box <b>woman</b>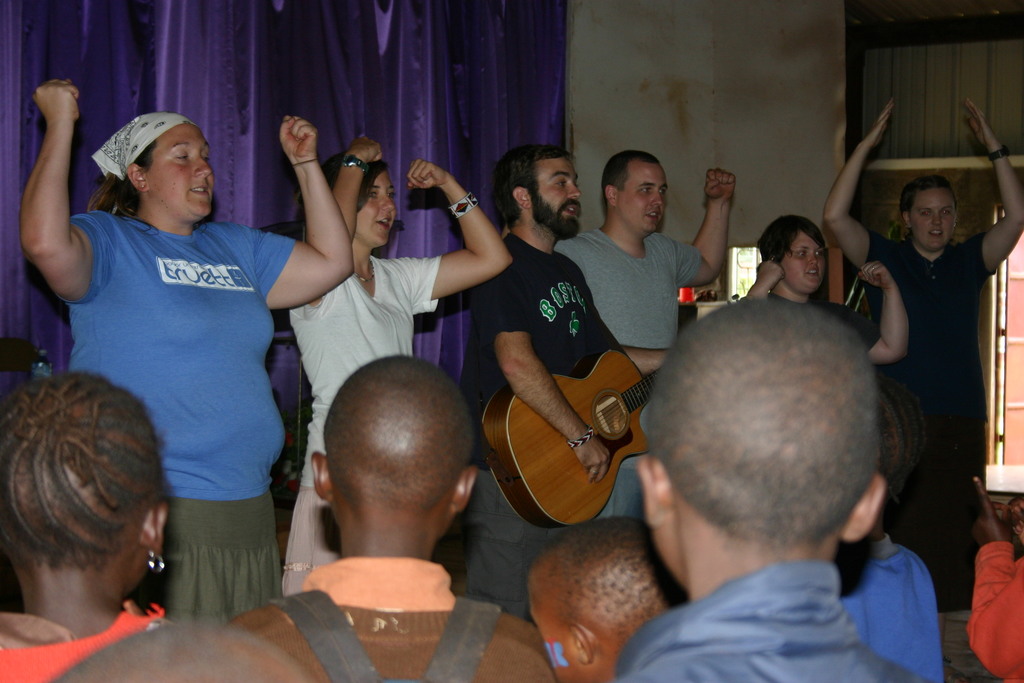
Rect(273, 134, 515, 604)
